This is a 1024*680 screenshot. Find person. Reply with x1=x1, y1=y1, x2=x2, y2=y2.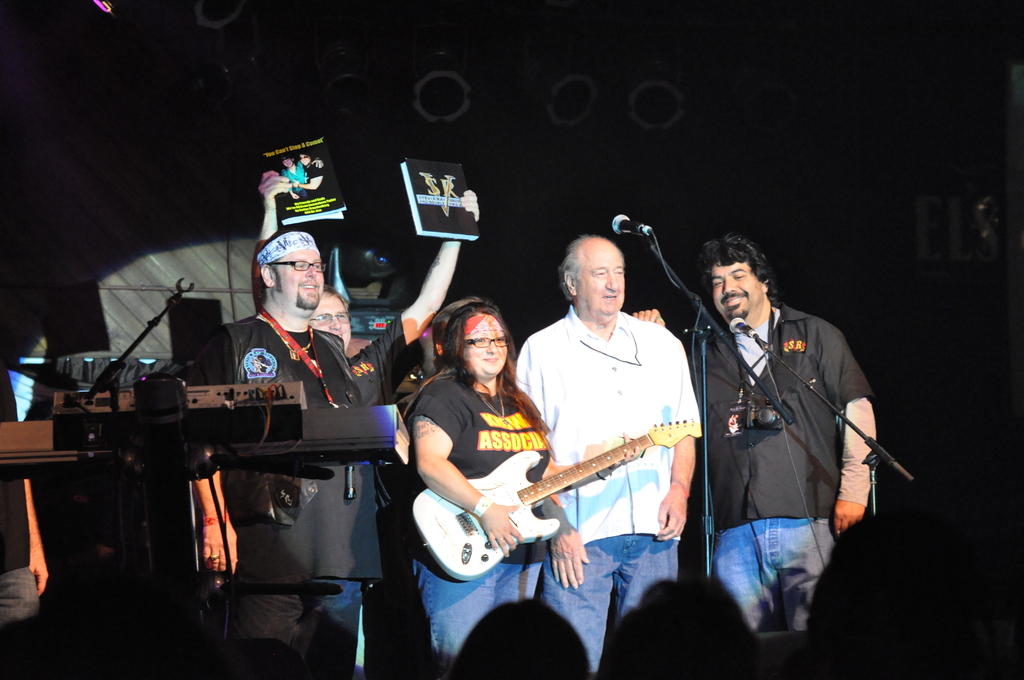
x1=0, y1=357, x2=53, y2=670.
